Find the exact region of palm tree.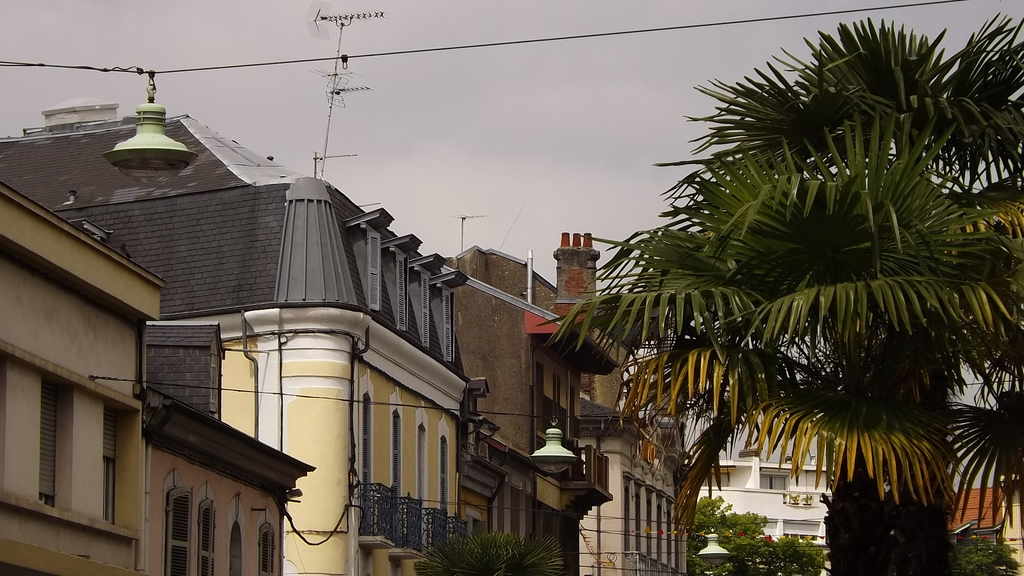
Exact region: [547, 44, 957, 575].
